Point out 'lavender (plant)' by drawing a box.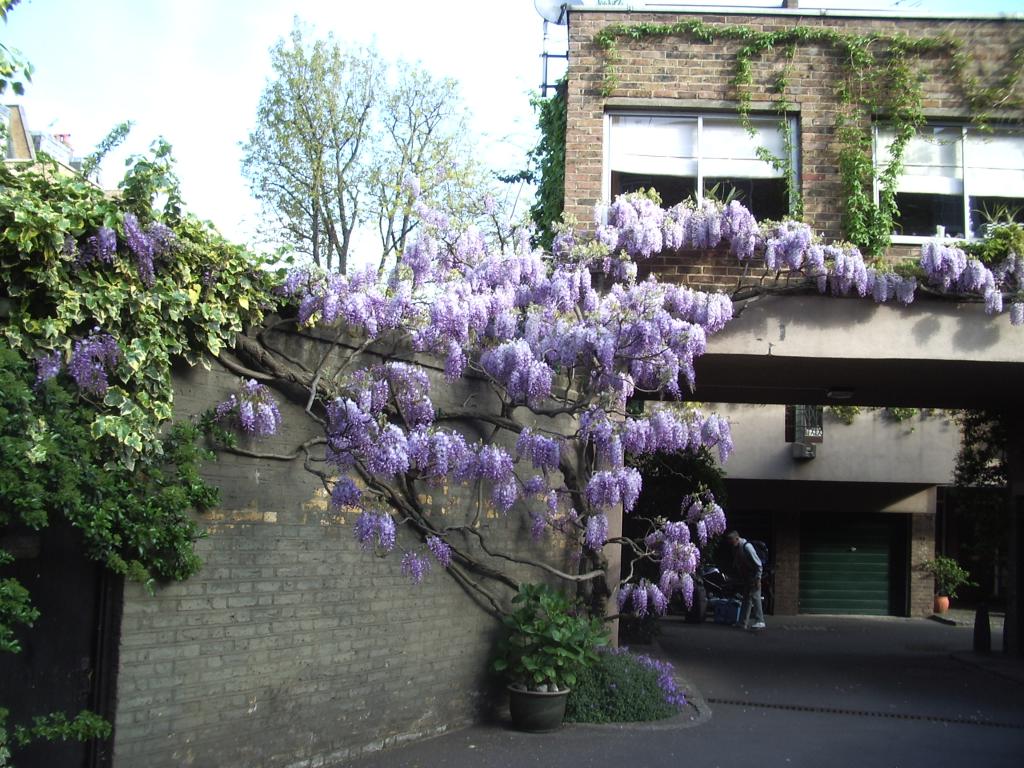
rect(401, 551, 422, 581).
